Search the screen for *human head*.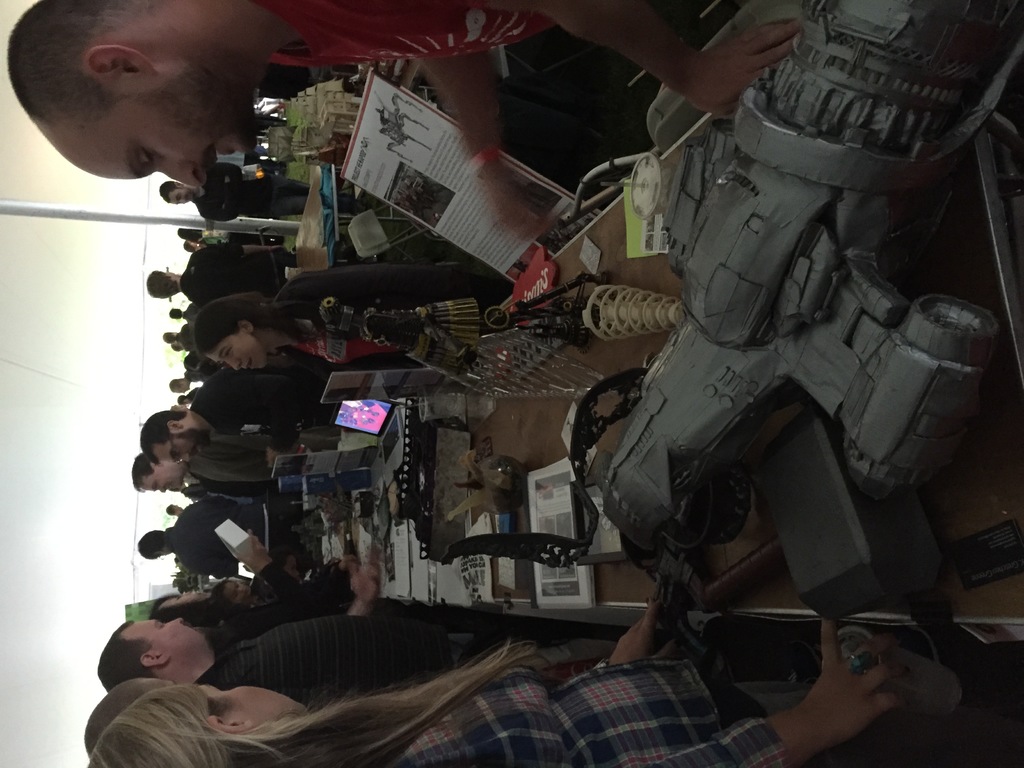
Found at [x1=164, y1=328, x2=180, y2=344].
